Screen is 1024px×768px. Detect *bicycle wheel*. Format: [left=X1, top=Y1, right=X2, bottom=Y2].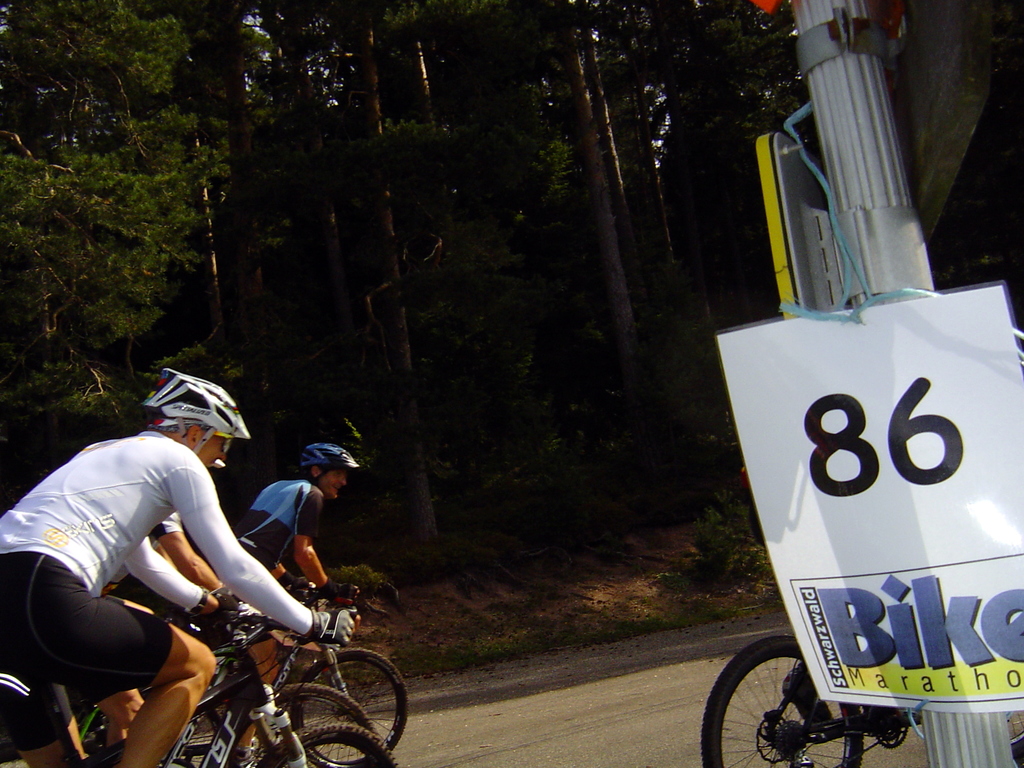
[left=701, top=635, right=865, bottom=767].
